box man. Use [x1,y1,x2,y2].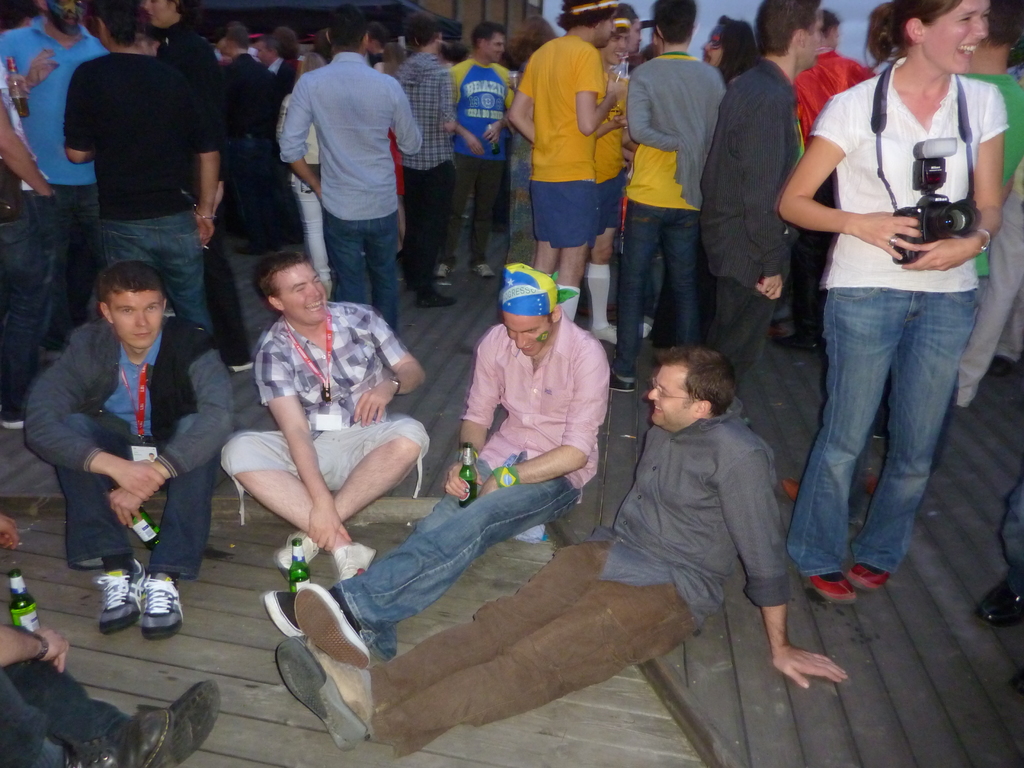
[778,0,1023,500].
